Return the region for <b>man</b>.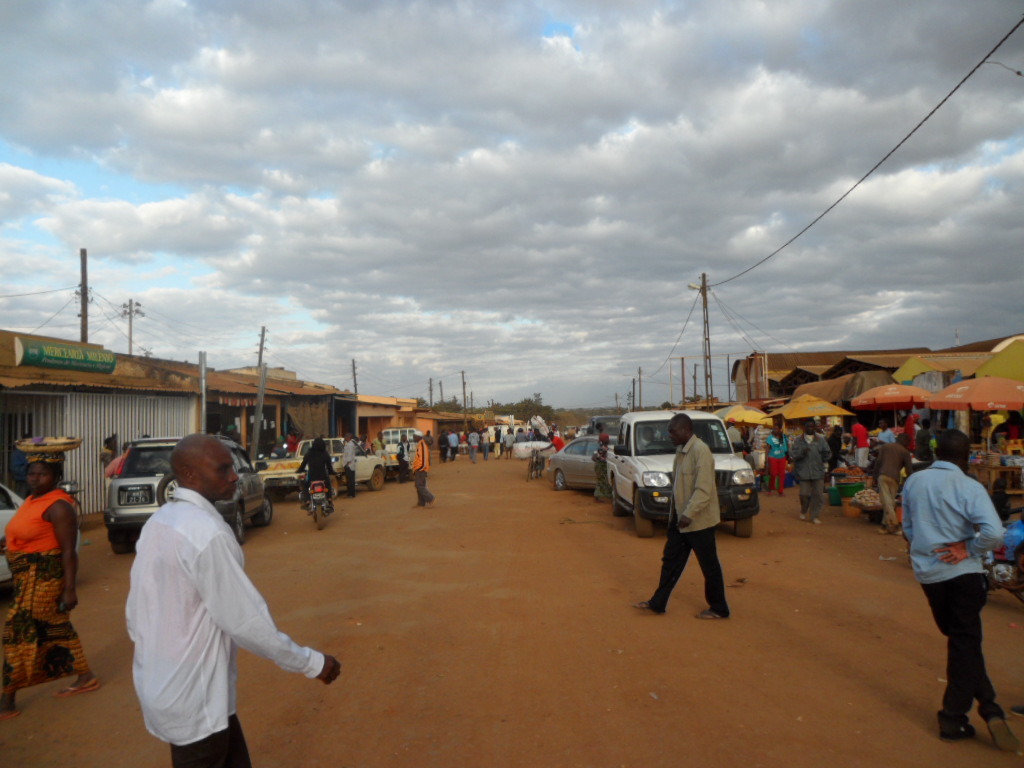
(895,428,1020,758).
